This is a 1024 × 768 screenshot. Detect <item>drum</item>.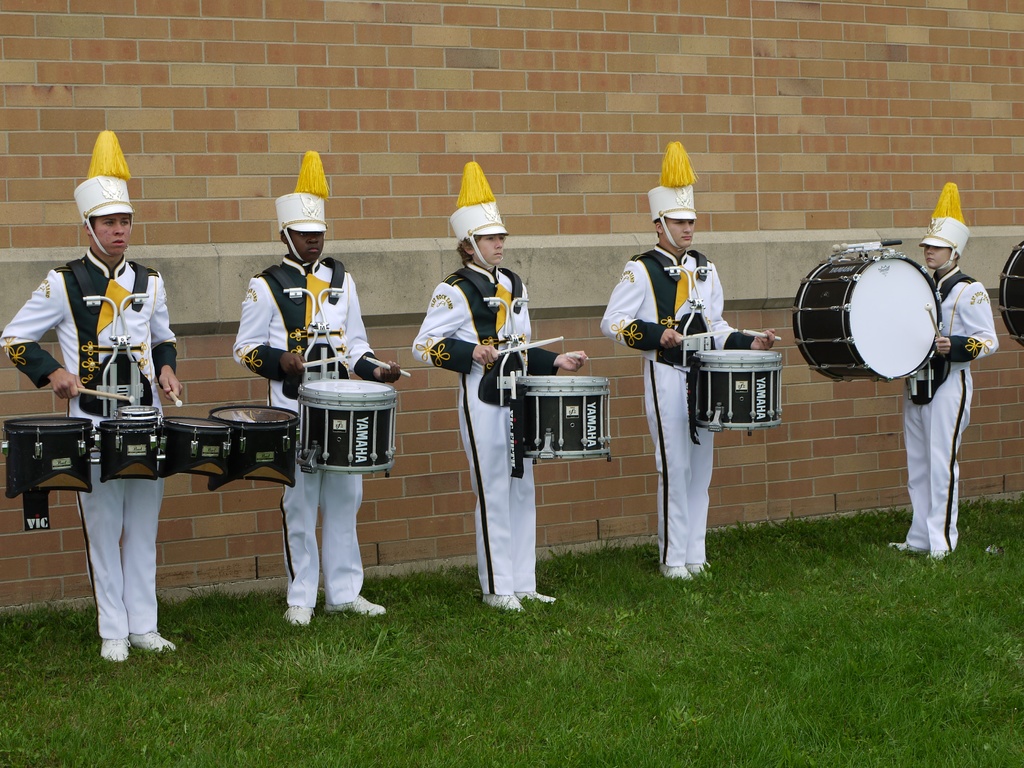
145,417,227,483.
